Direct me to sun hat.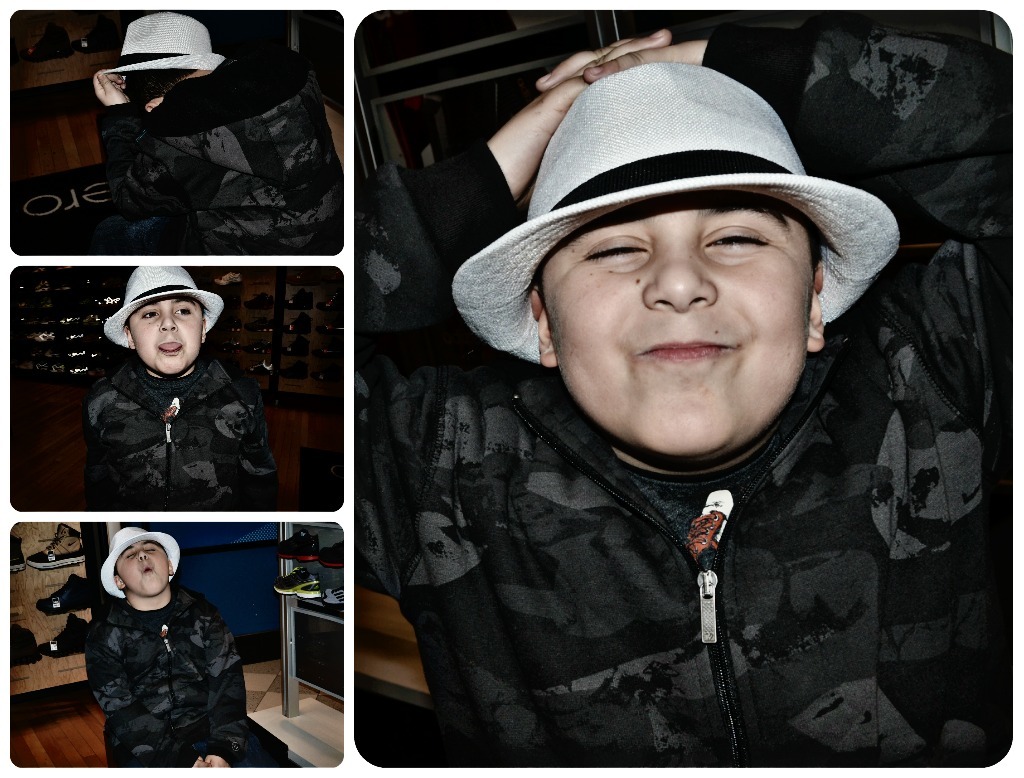
Direction: (left=444, top=58, right=907, bottom=375).
